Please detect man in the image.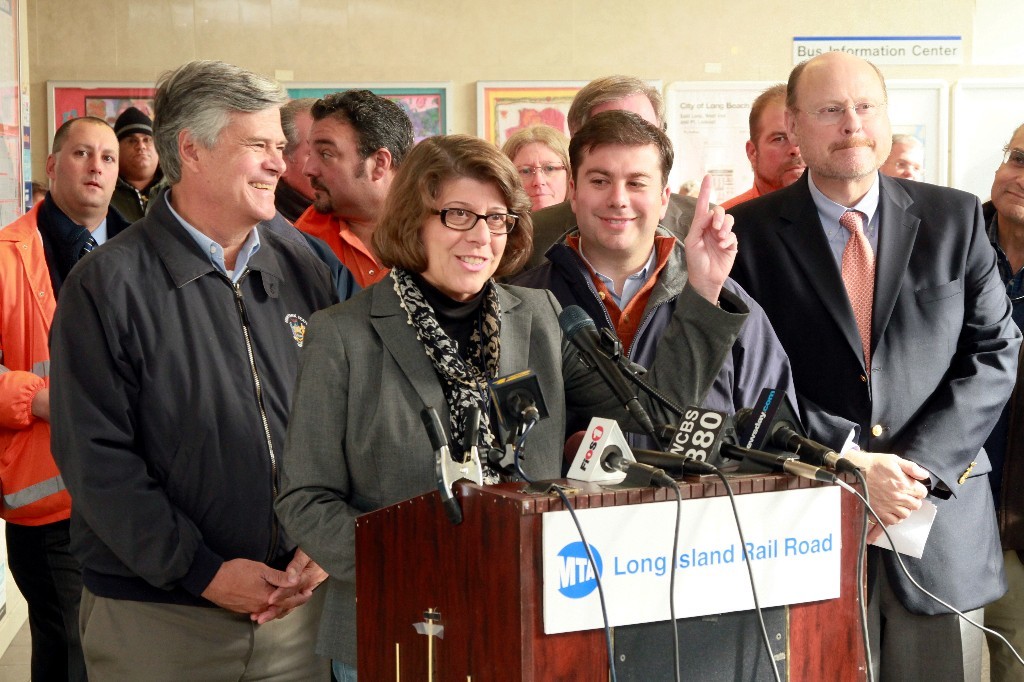
[x1=521, y1=70, x2=716, y2=274].
